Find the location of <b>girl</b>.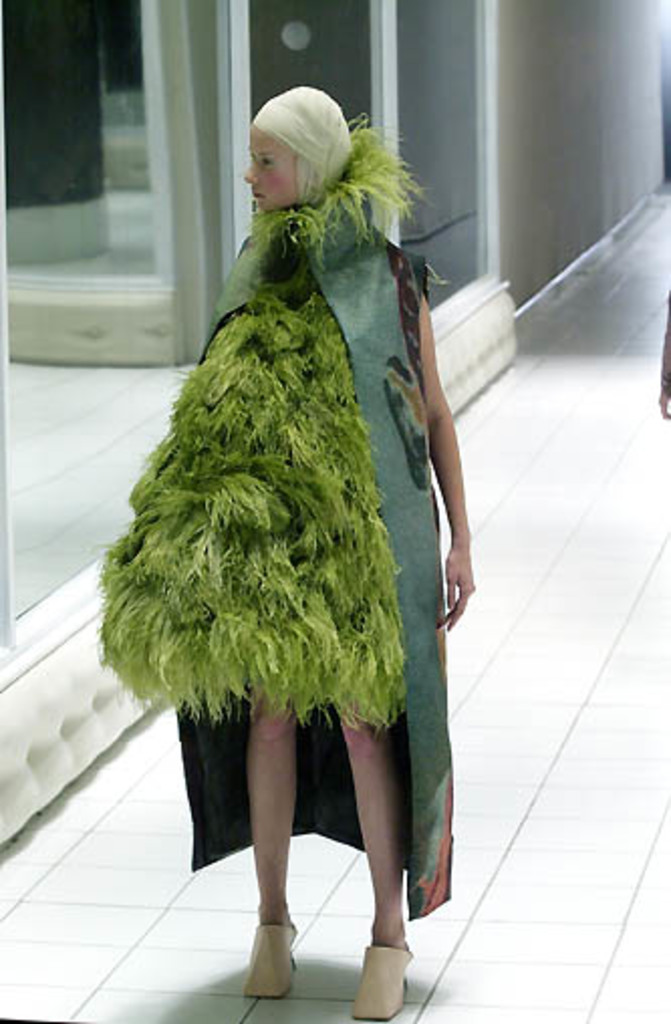
Location: x1=93, y1=91, x2=476, y2=1022.
